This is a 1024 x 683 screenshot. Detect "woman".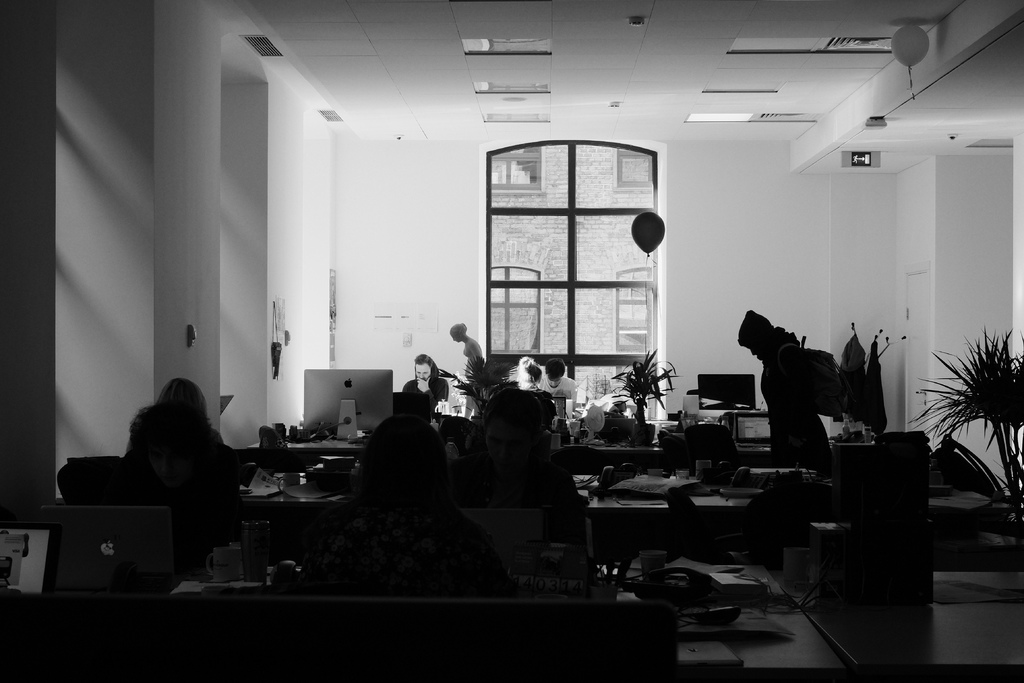
<region>287, 415, 486, 595</region>.
